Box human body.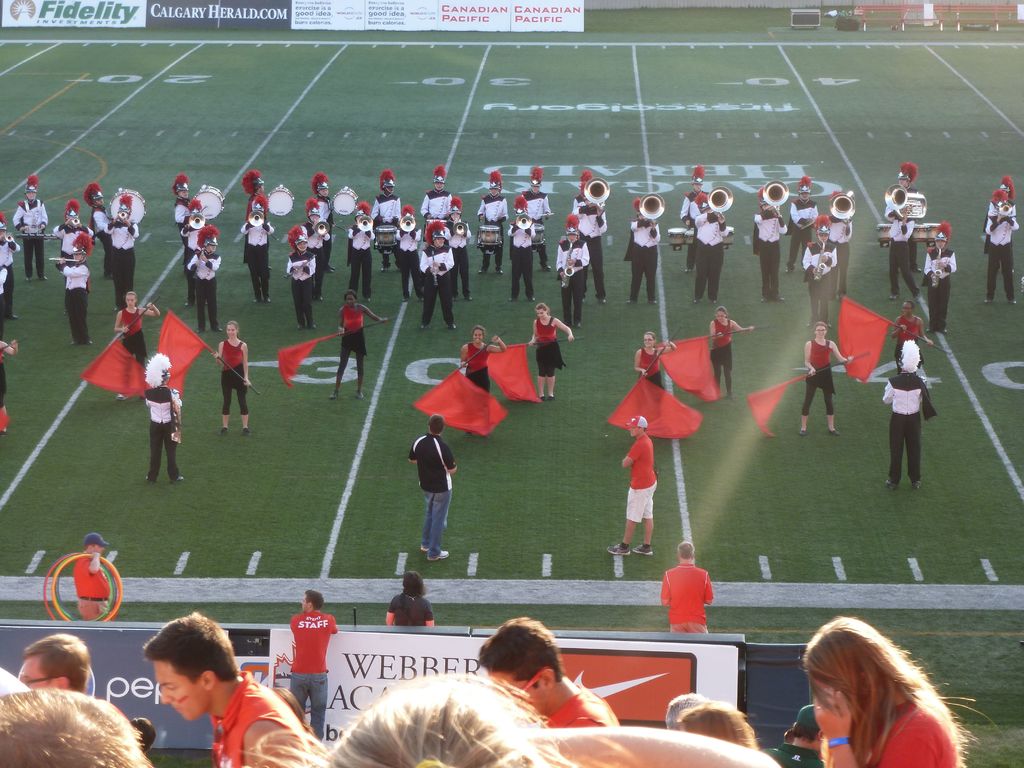
{"left": 775, "top": 611, "right": 977, "bottom": 767}.
